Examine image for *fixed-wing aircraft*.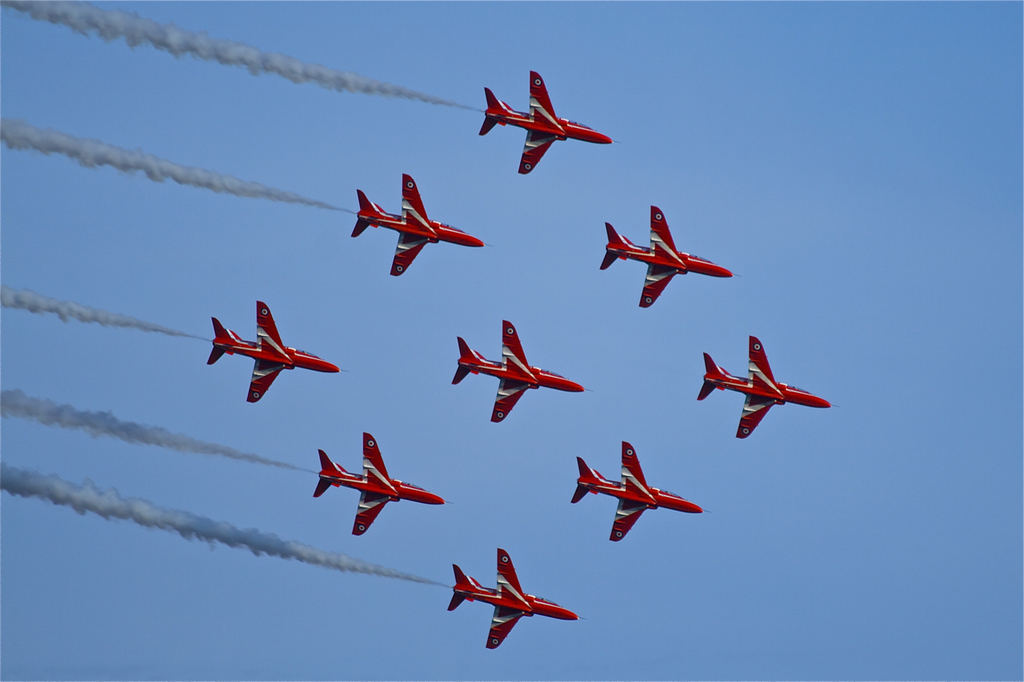
Examination result: x1=442 y1=549 x2=586 y2=640.
